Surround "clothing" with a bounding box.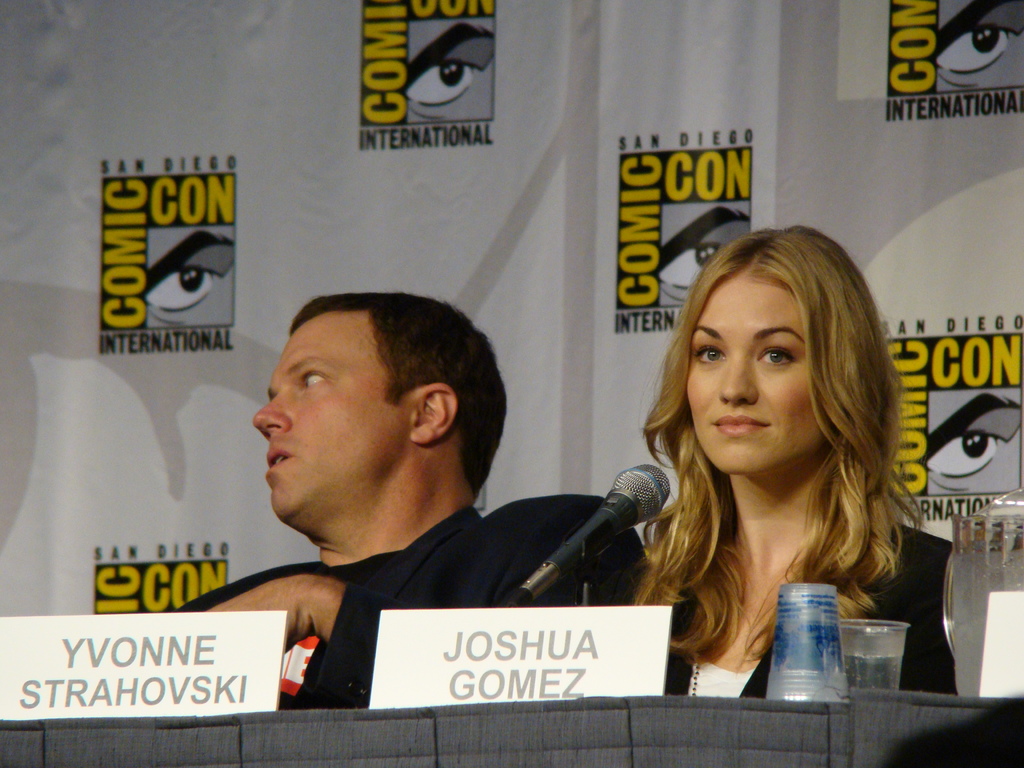
box(561, 483, 982, 705).
